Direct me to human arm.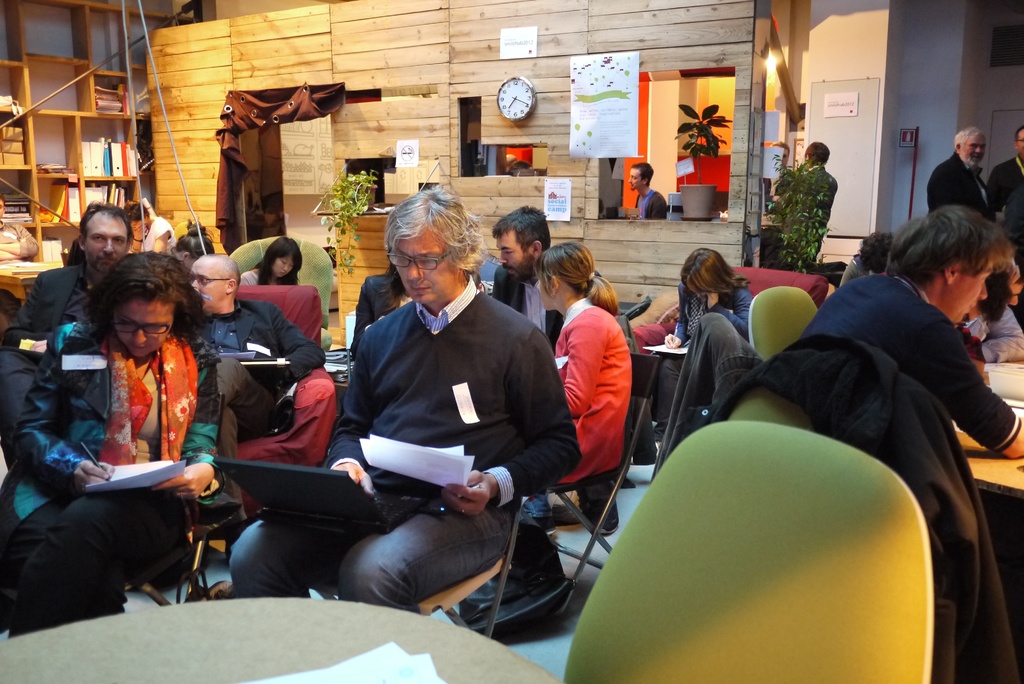
Direction: bbox=[558, 314, 605, 425].
